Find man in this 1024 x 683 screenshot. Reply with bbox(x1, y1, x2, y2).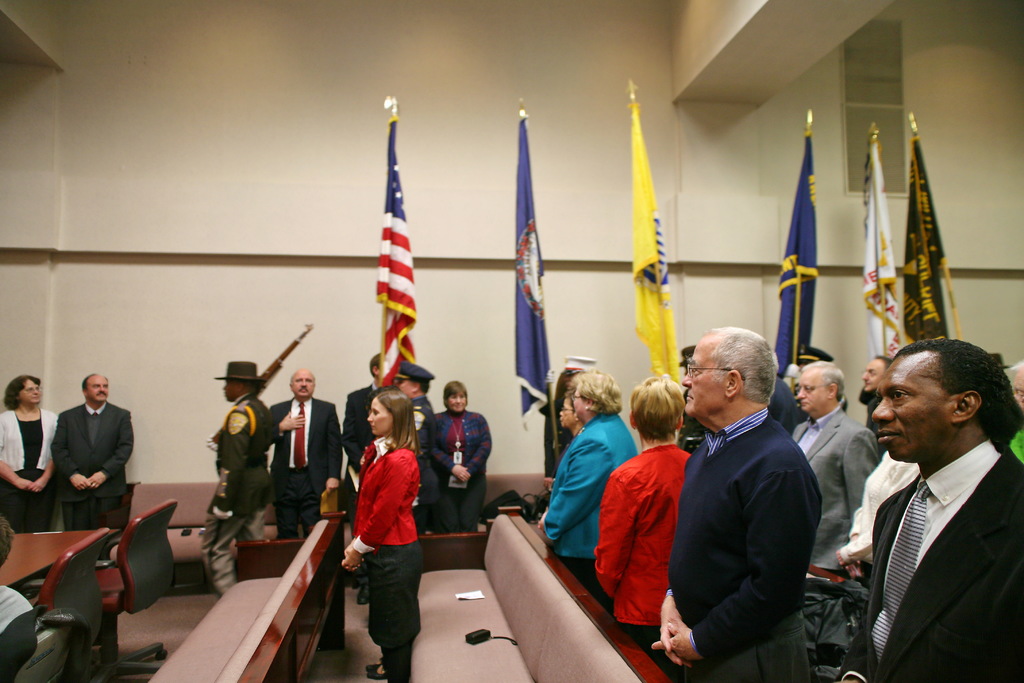
bbox(47, 376, 132, 536).
